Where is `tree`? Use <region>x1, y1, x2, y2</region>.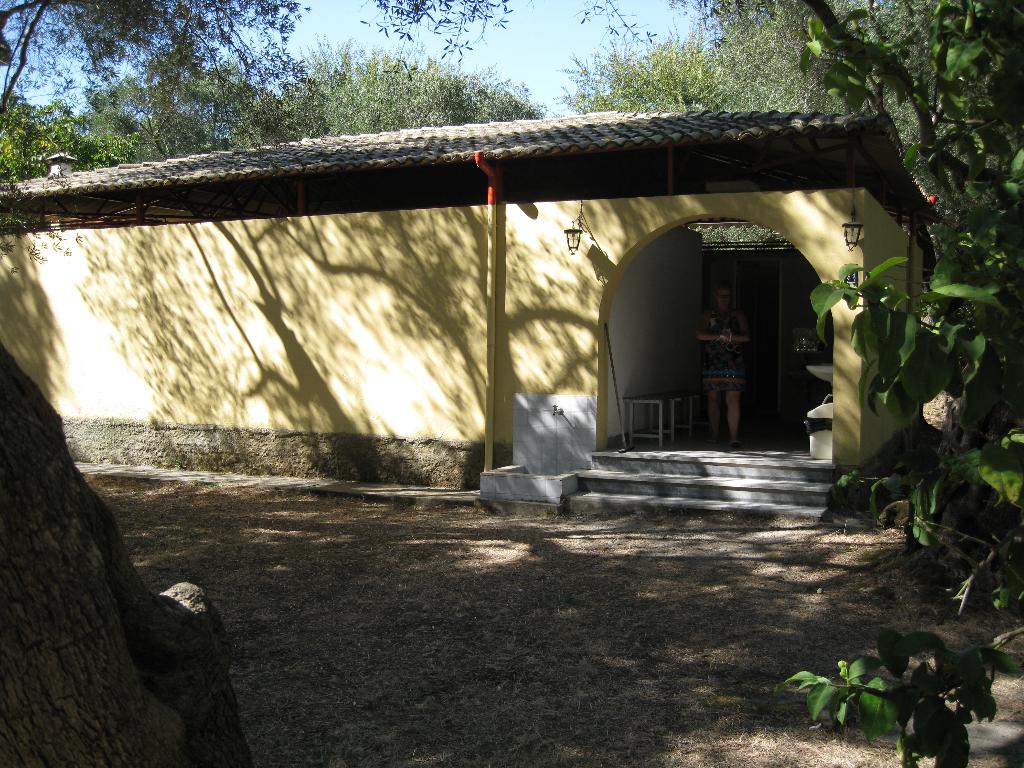
<region>694, 0, 1023, 648</region>.
